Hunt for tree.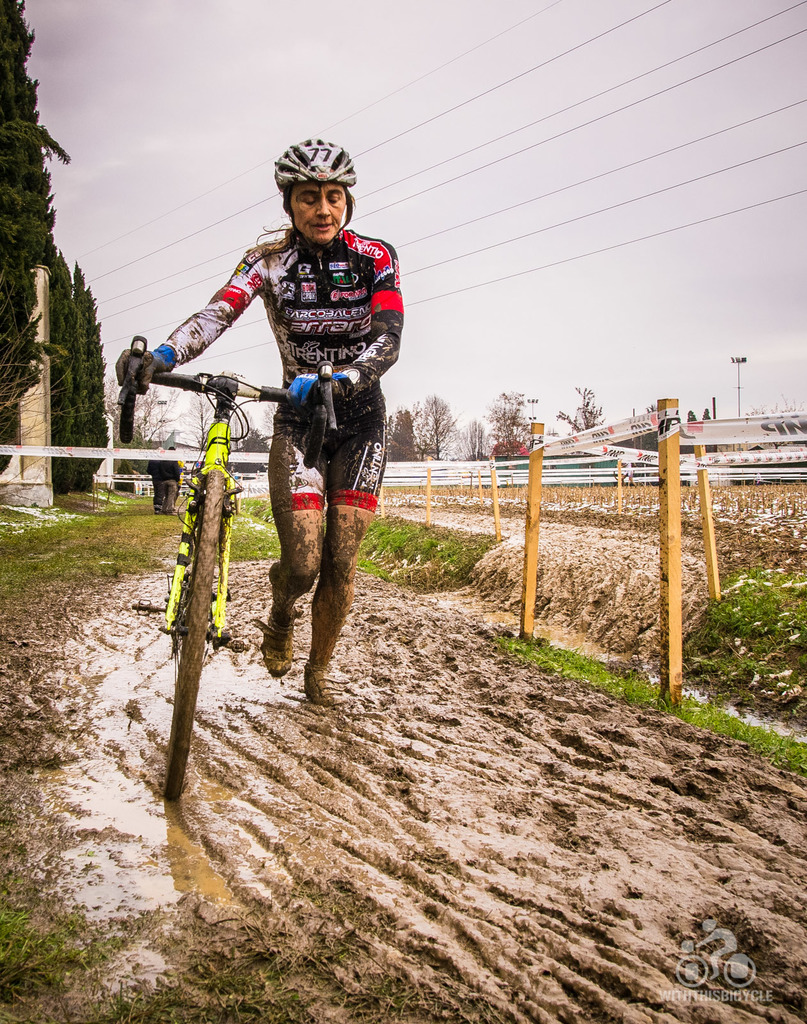
Hunted down at [left=473, top=385, right=547, bottom=459].
